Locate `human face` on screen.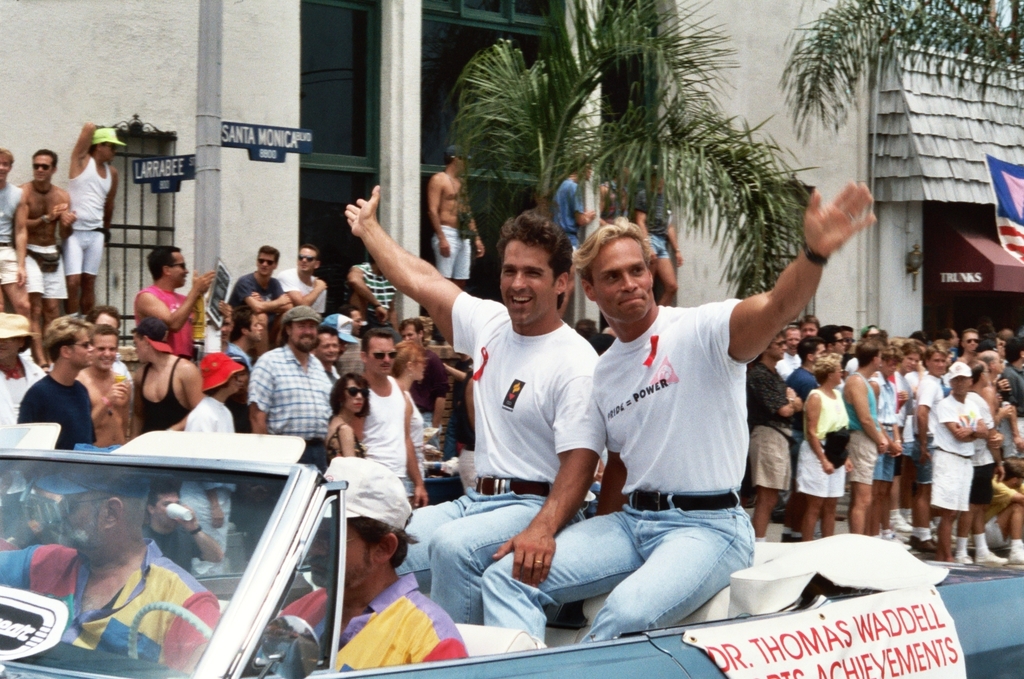
On screen at (834, 363, 844, 382).
